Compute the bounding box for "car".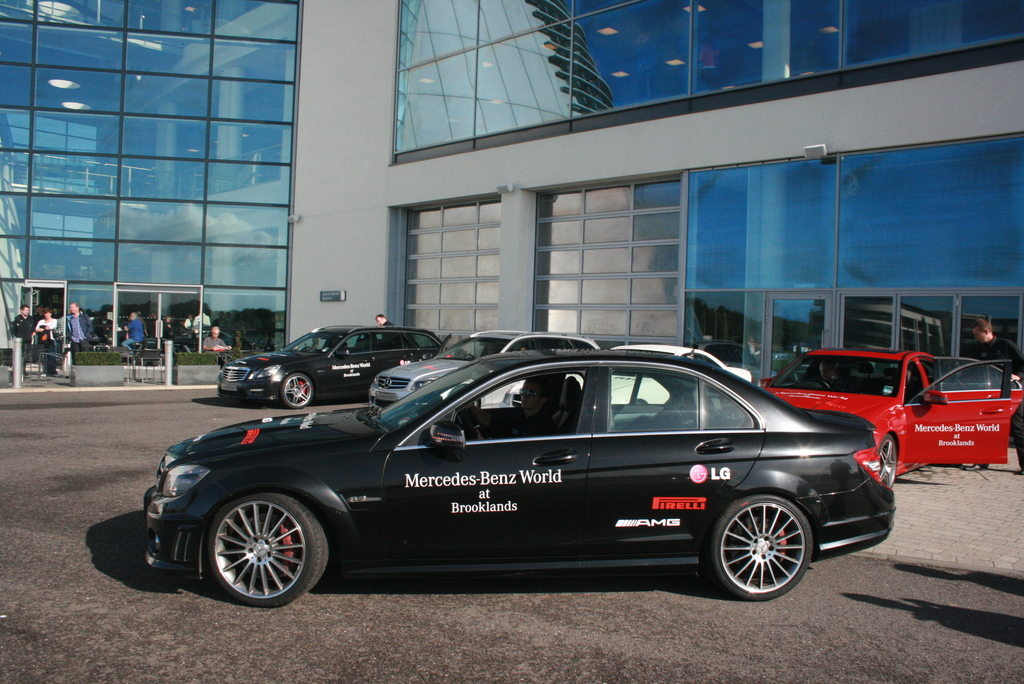
504 341 753 416.
